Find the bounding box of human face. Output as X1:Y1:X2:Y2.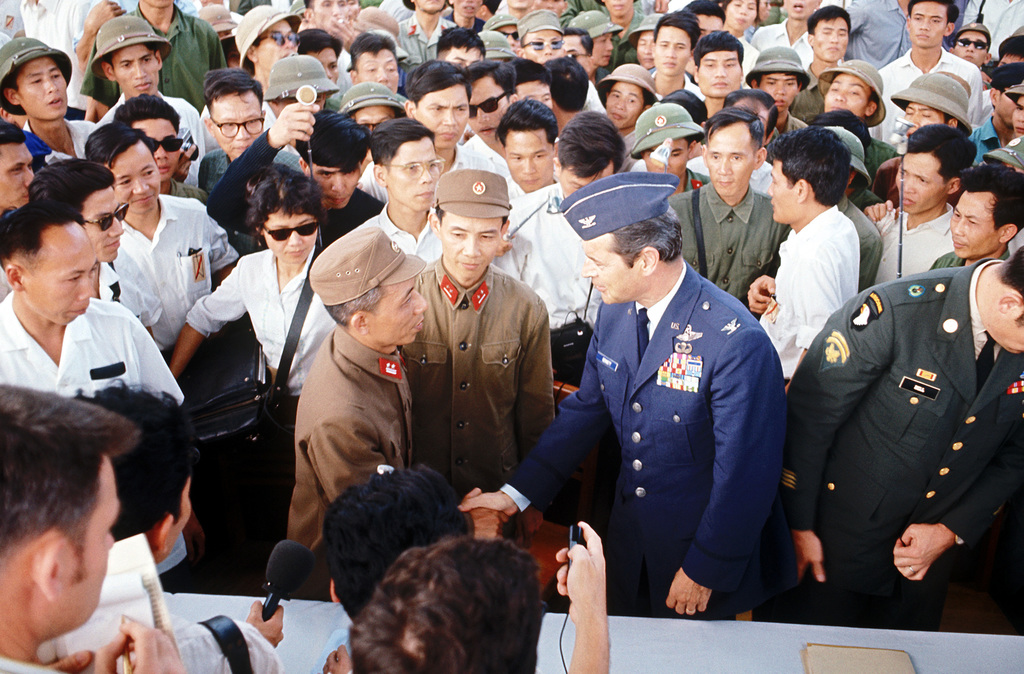
408:0:449:15.
